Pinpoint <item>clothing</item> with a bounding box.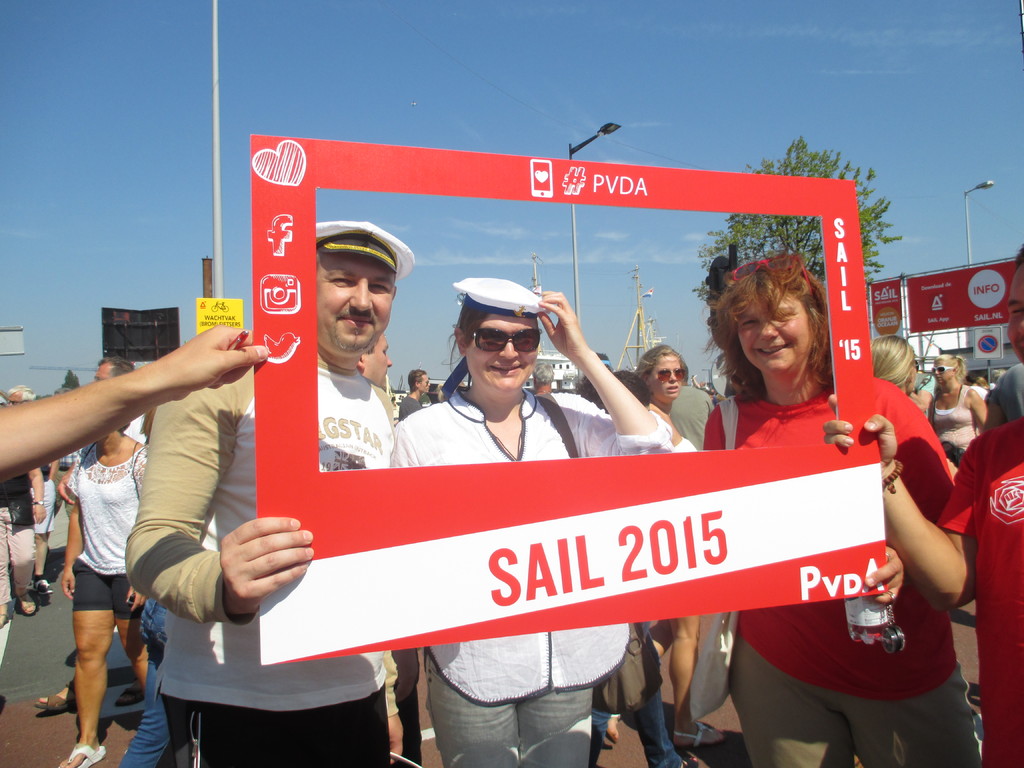
BBox(116, 591, 199, 760).
